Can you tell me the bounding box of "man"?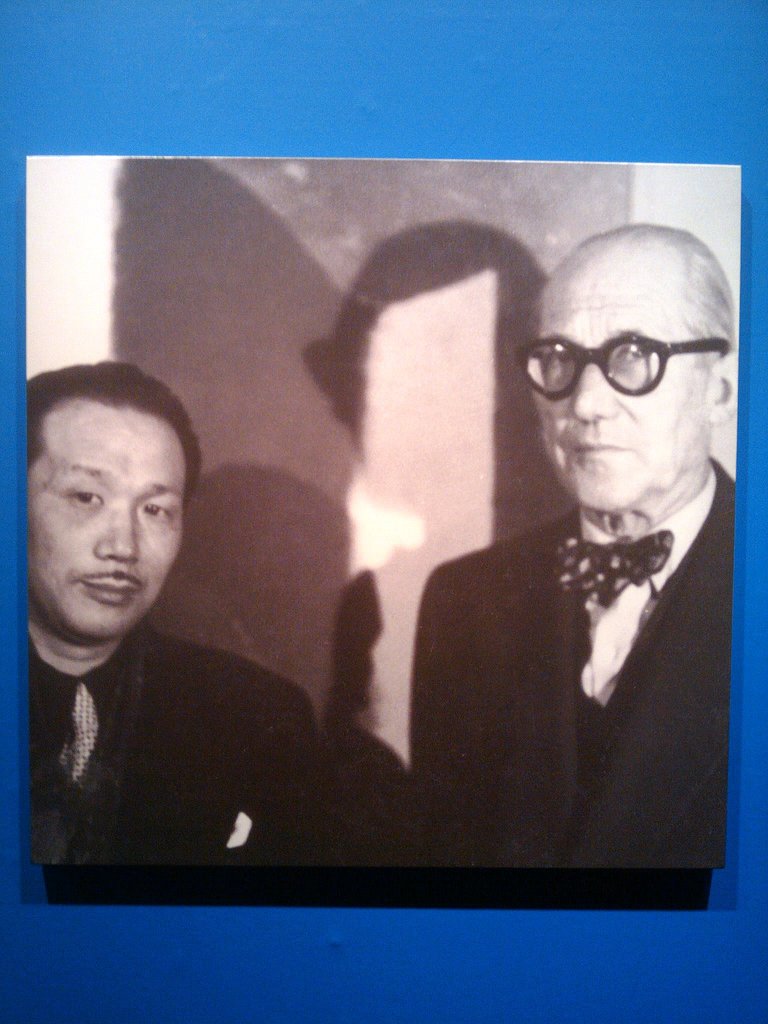
select_region(271, 238, 740, 929).
